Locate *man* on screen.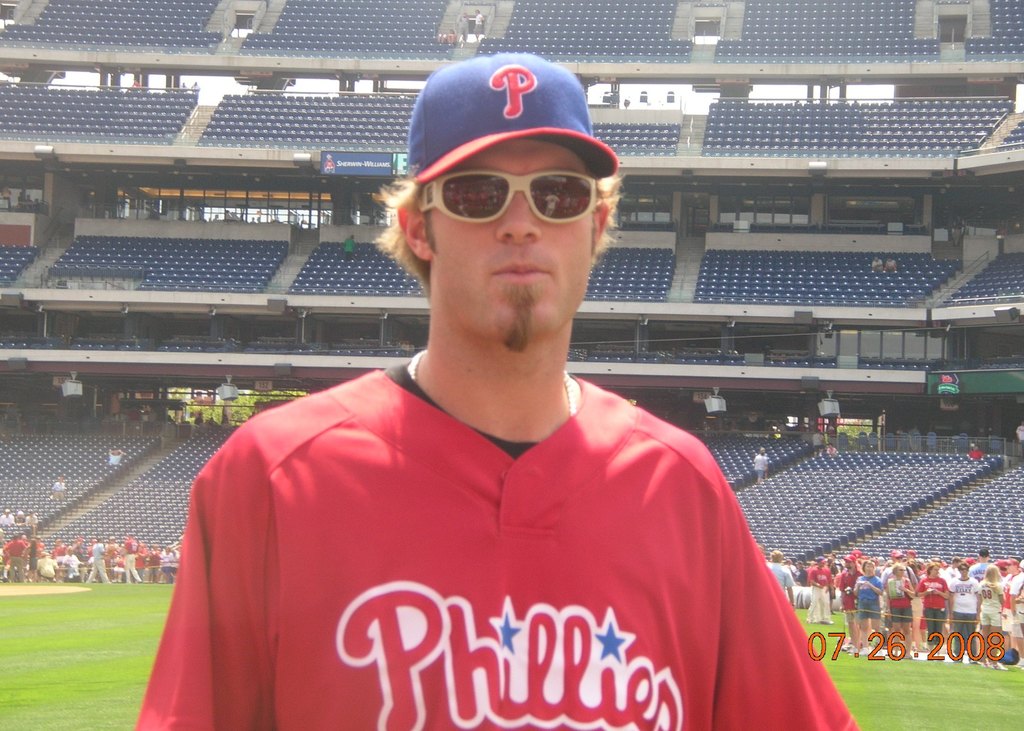
On screen at l=766, t=547, r=792, b=607.
